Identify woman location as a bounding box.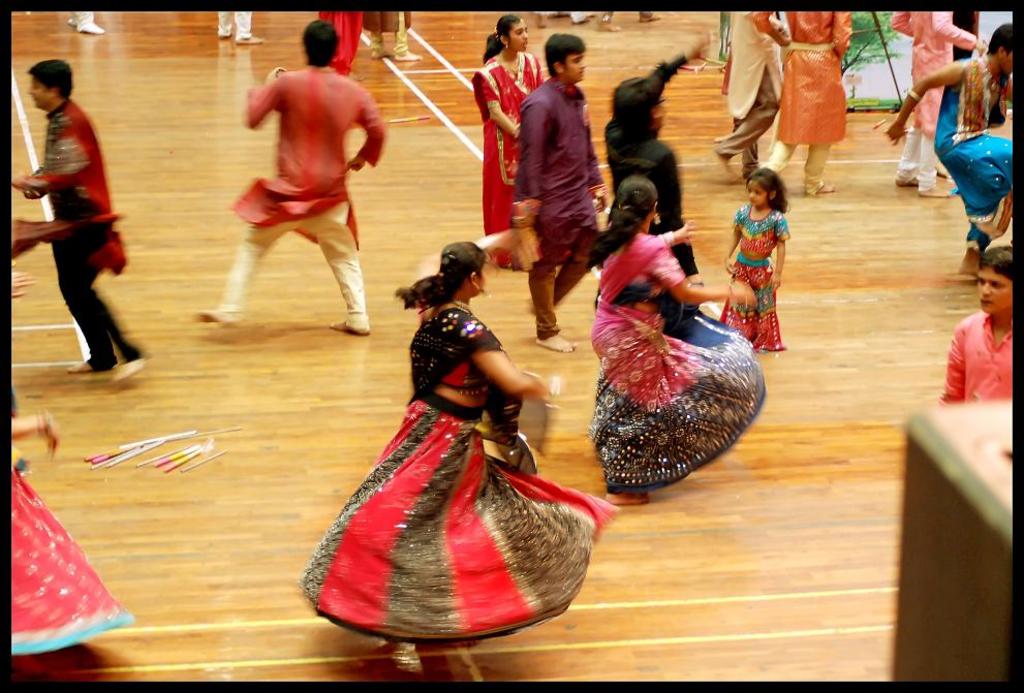
bbox=[572, 183, 771, 519].
